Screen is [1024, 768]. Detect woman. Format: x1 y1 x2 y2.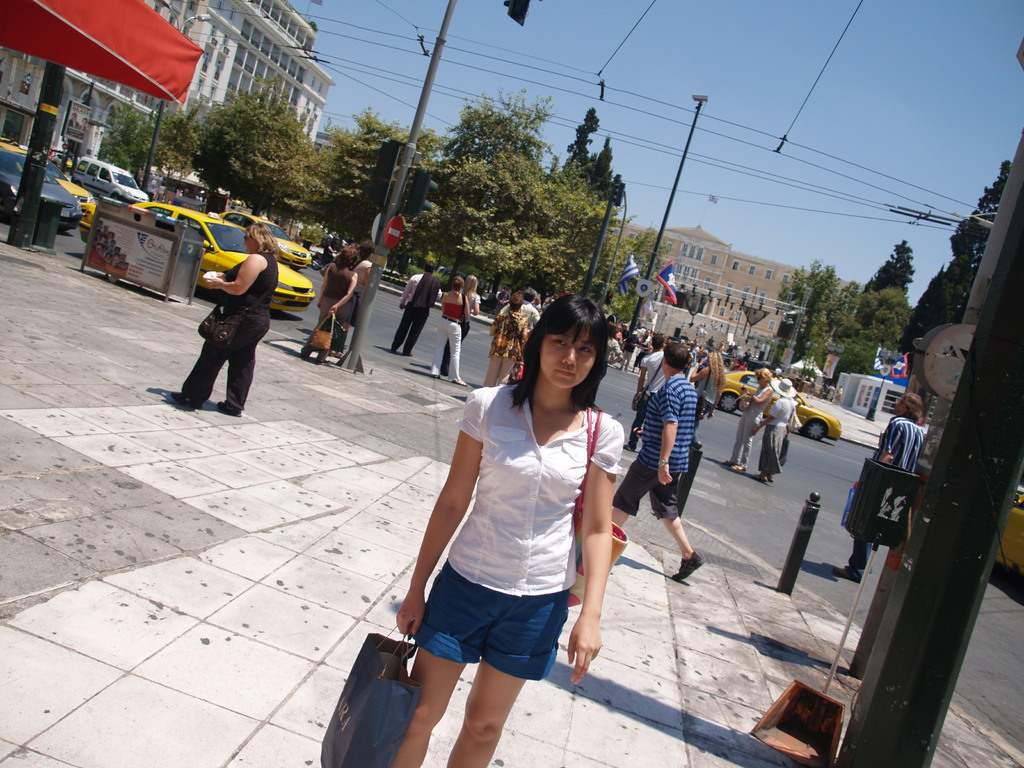
166 221 280 413.
